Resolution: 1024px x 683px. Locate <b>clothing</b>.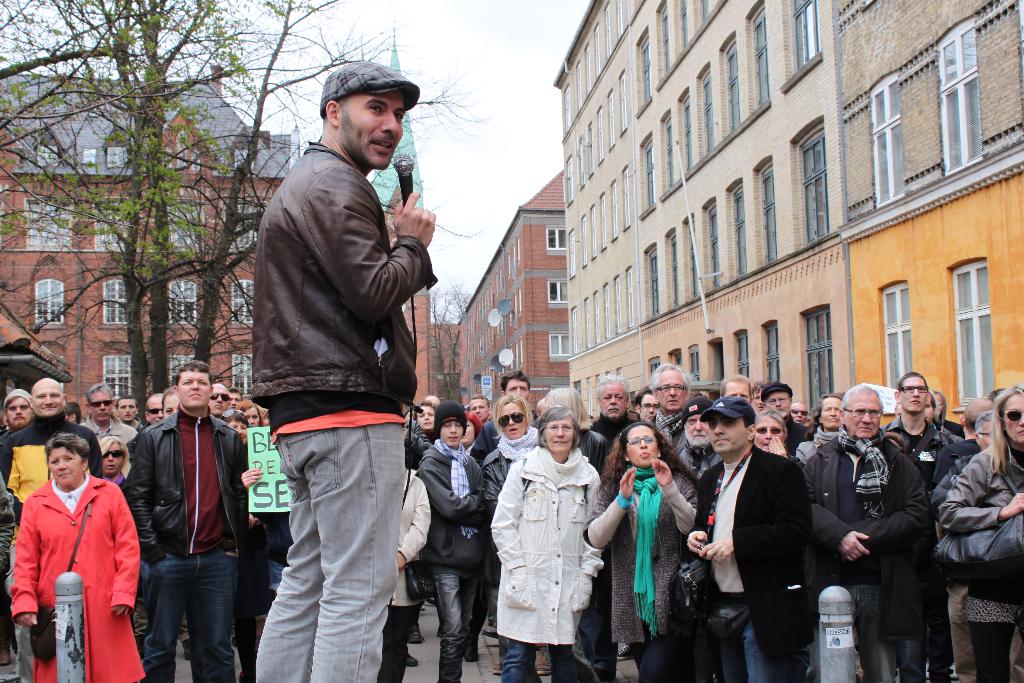
bbox=[679, 430, 815, 682].
